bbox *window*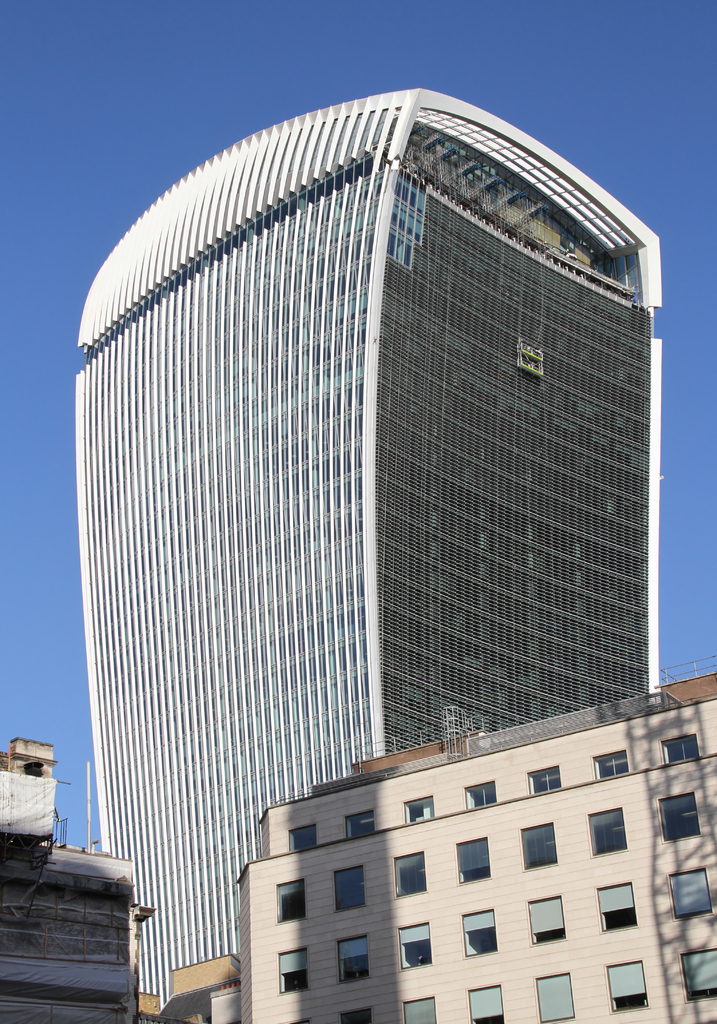
select_region(669, 866, 713, 917)
